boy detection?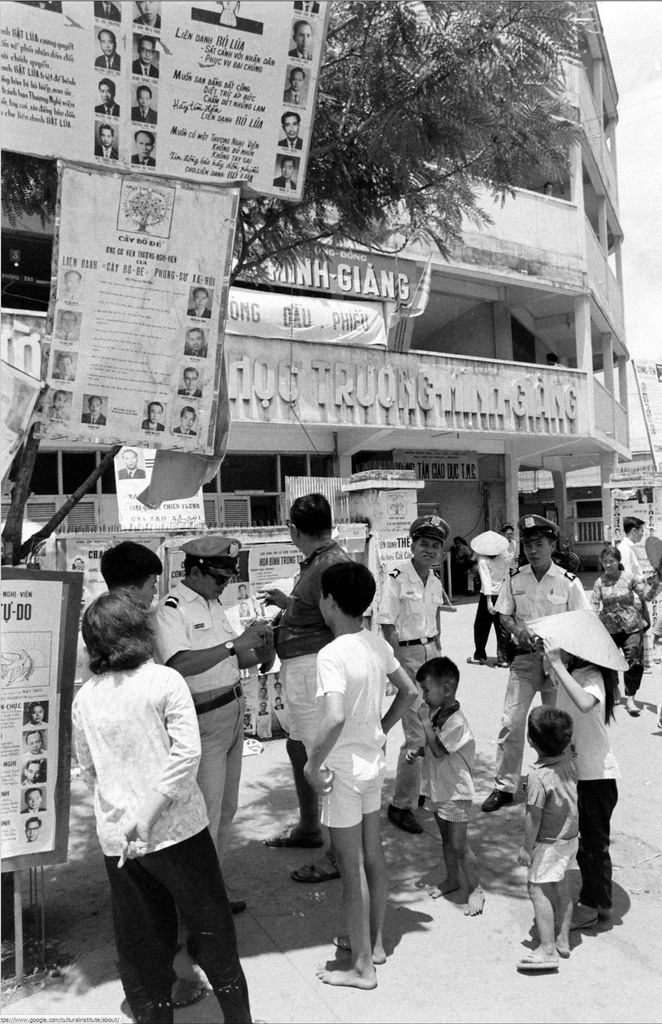
select_region(69, 593, 250, 1023)
